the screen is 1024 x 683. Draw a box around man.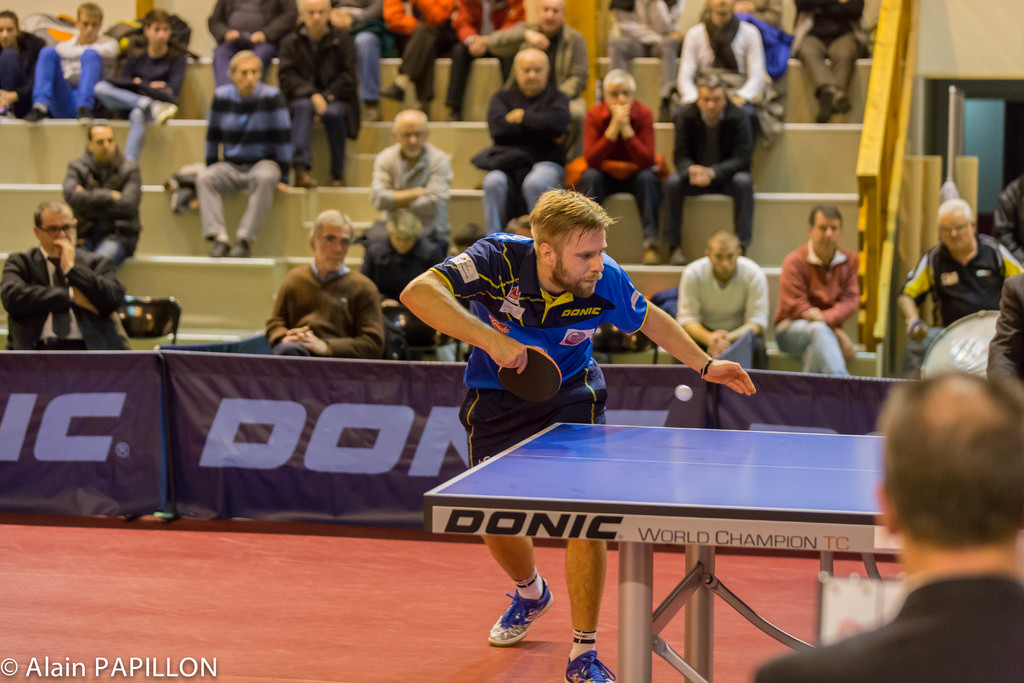
BBox(95, 6, 189, 170).
